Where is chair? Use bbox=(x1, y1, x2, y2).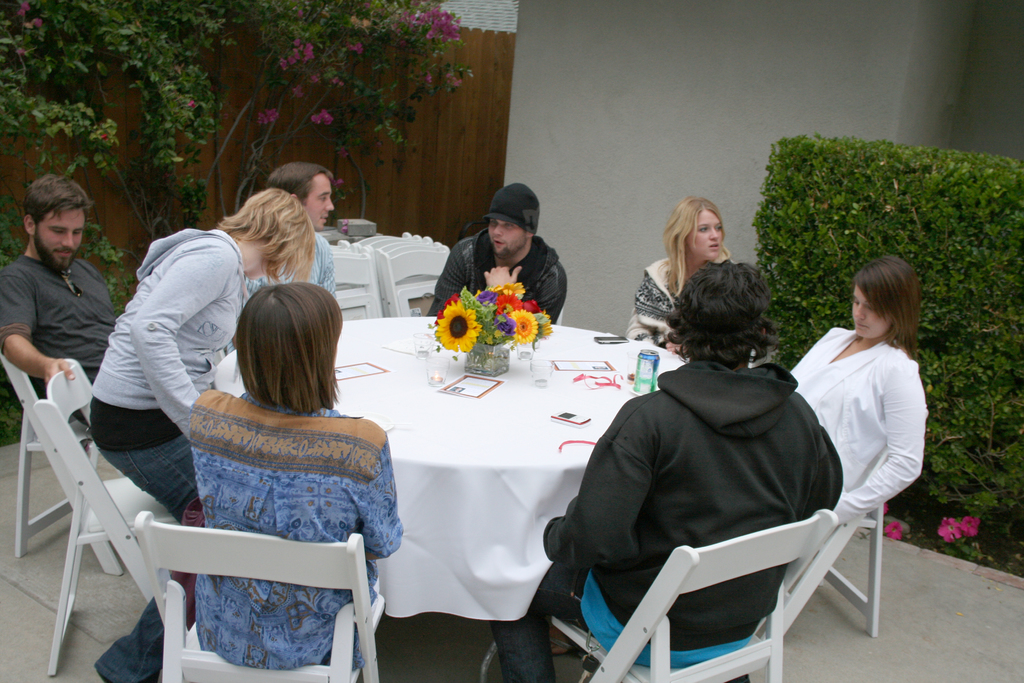
bbox=(27, 353, 202, 679).
